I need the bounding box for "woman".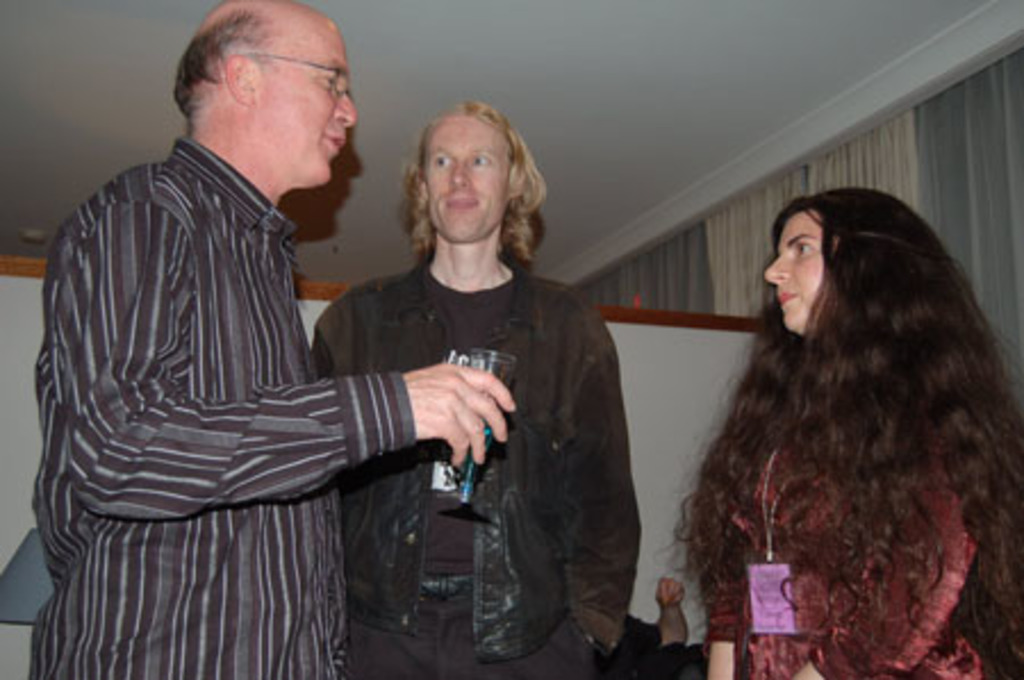
Here it is: x1=710 y1=196 x2=992 y2=678.
